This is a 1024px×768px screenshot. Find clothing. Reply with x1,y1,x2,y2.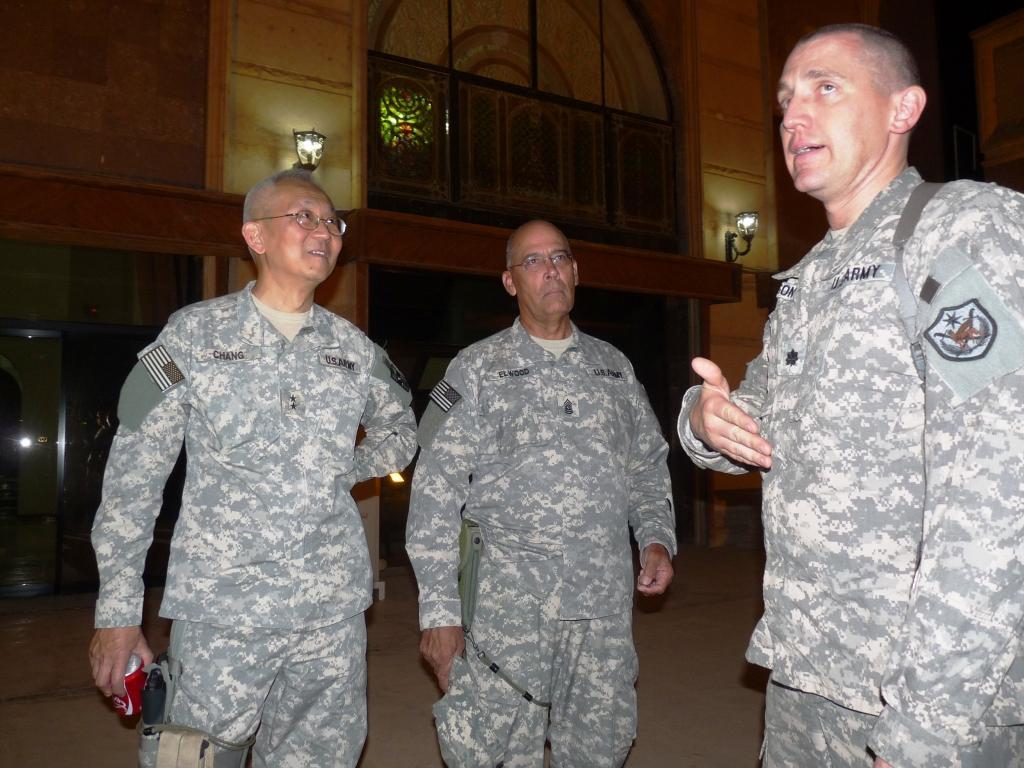
84,251,416,732.
